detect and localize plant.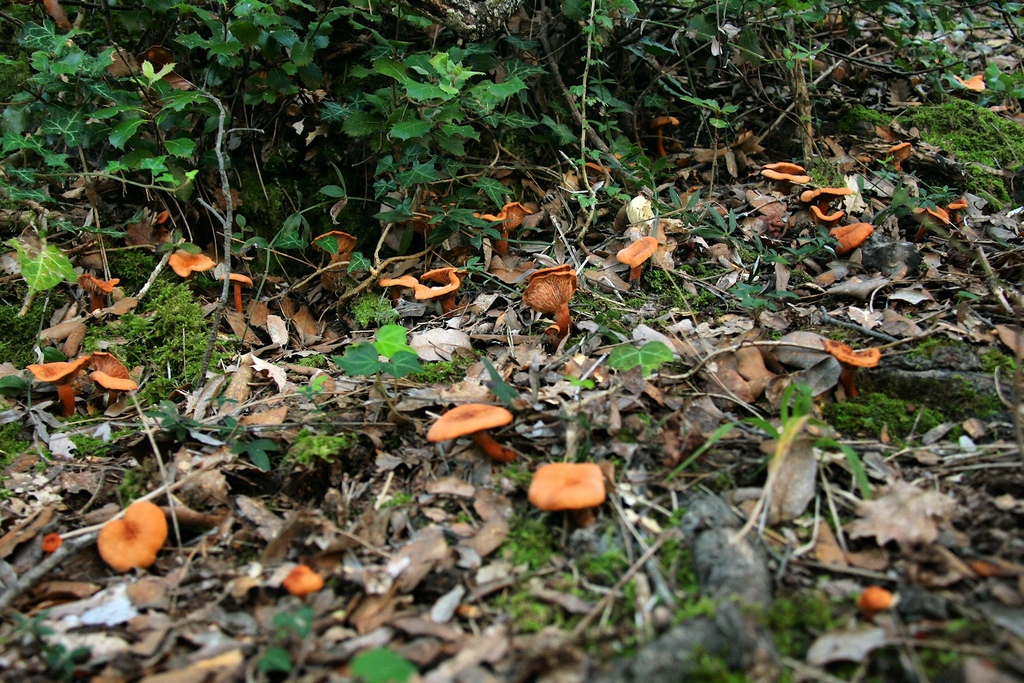
Localized at Rect(327, 312, 425, 417).
